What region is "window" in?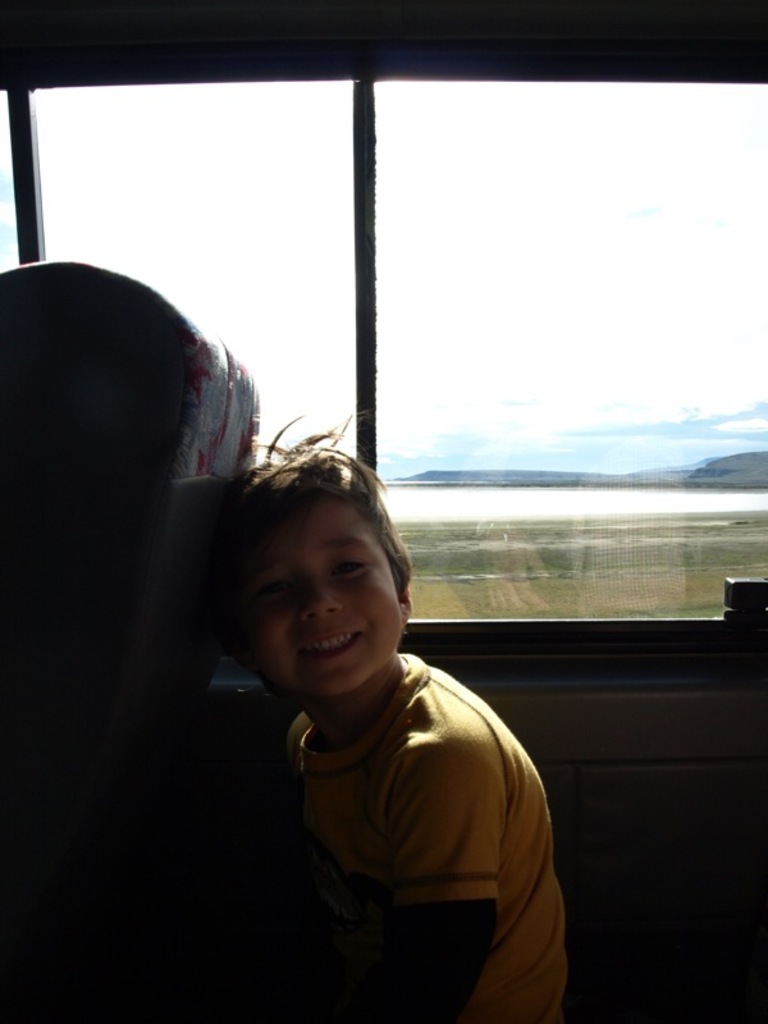
[44, 82, 360, 458].
